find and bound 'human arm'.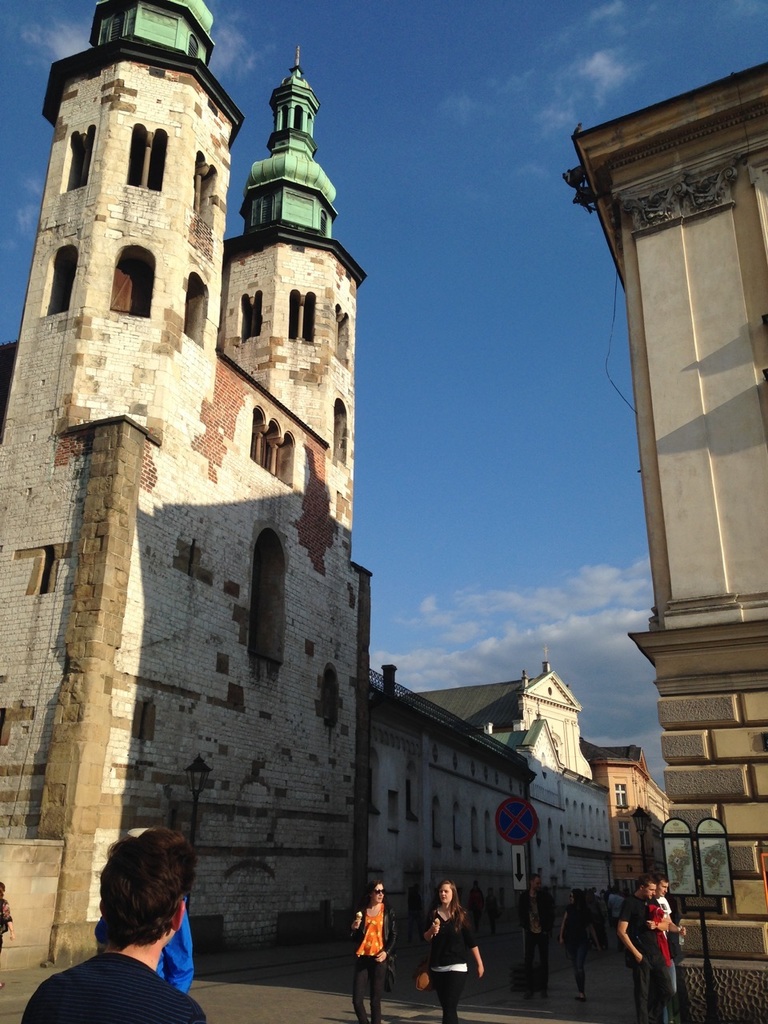
Bound: locate(366, 906, 409, 966).
